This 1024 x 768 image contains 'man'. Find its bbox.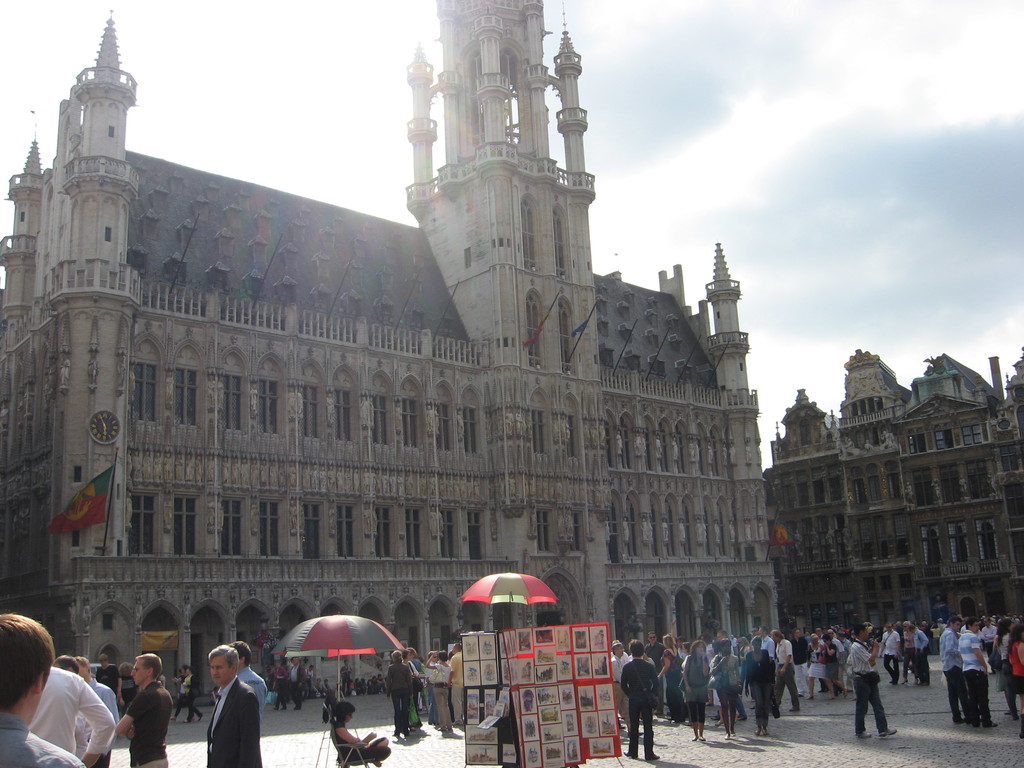
left=958, top=617, right=998, bottom=730.
